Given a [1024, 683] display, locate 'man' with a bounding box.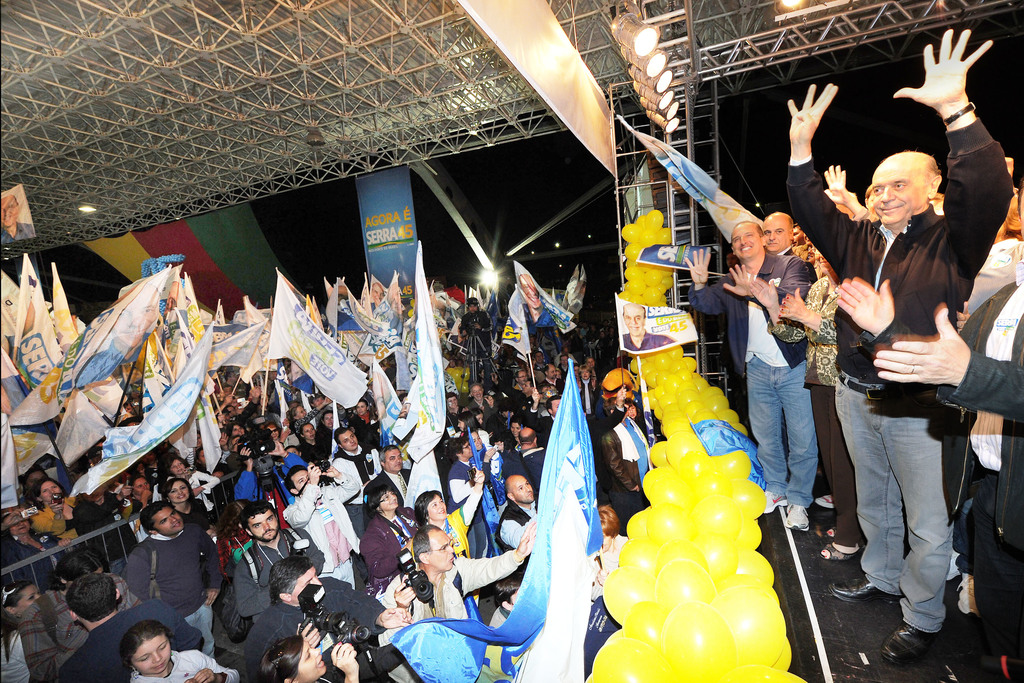
Located: pyautogui.locateOnScreen(116, 497, 242, 669).
